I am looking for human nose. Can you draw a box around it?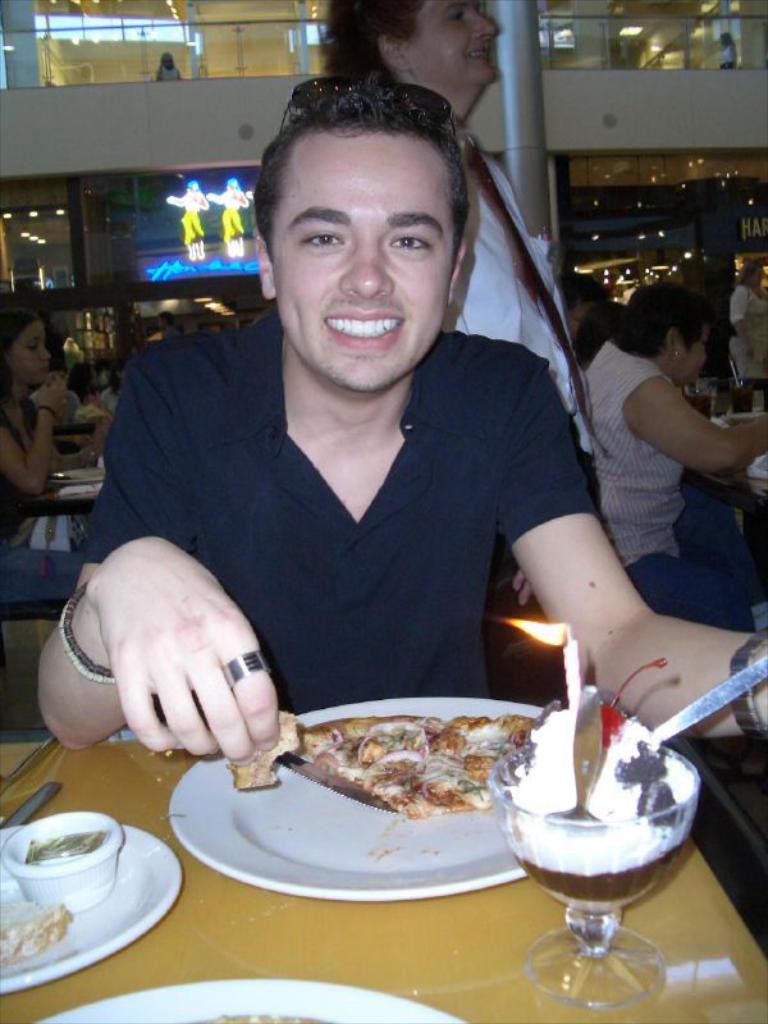
Sure, the bounding box is 344 241 401 300.
